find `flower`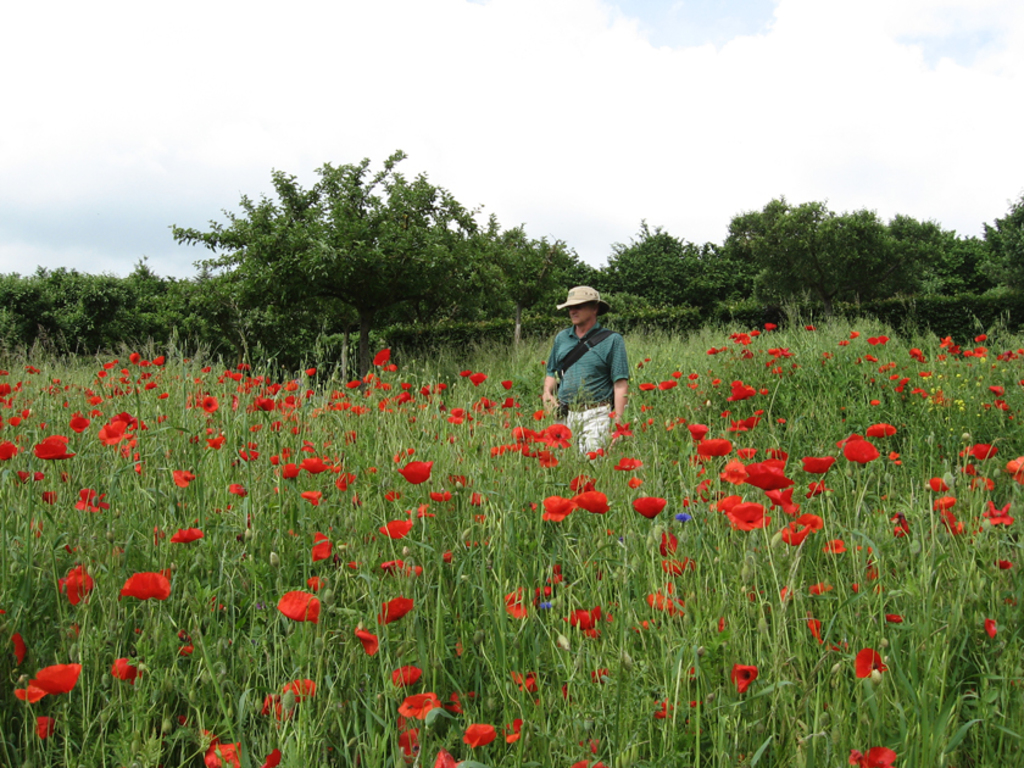
detection(315, 532, 330, 561)
